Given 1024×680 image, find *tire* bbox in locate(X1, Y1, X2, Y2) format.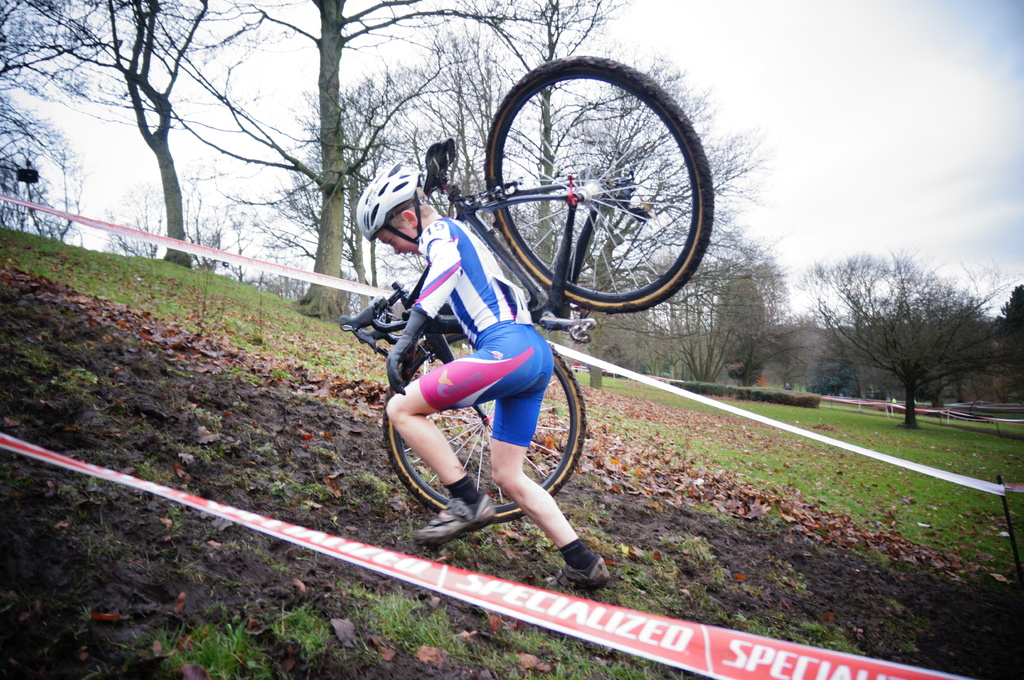
locate(483, 54, 715, 320).
